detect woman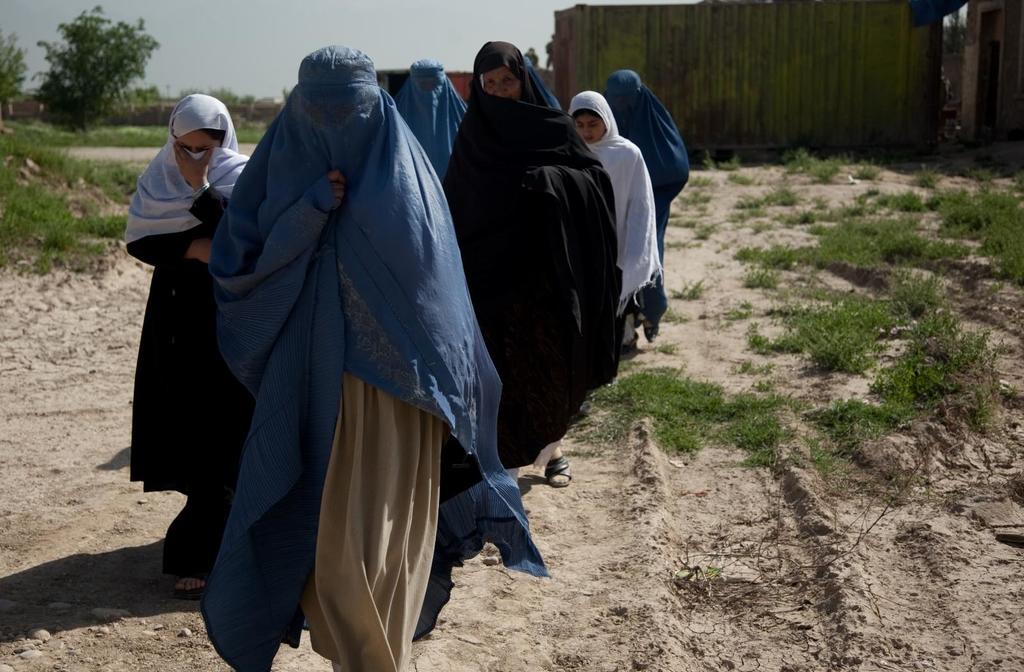
410, 26, 630, 495
